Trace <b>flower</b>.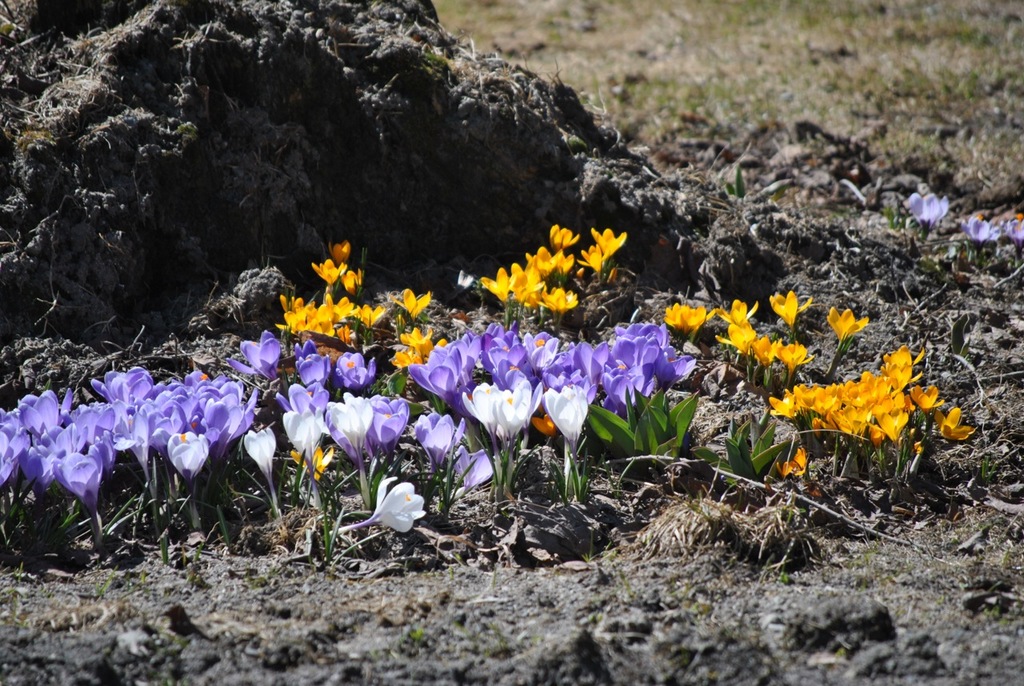
Traced to box=[295, 354, 326, 391].
